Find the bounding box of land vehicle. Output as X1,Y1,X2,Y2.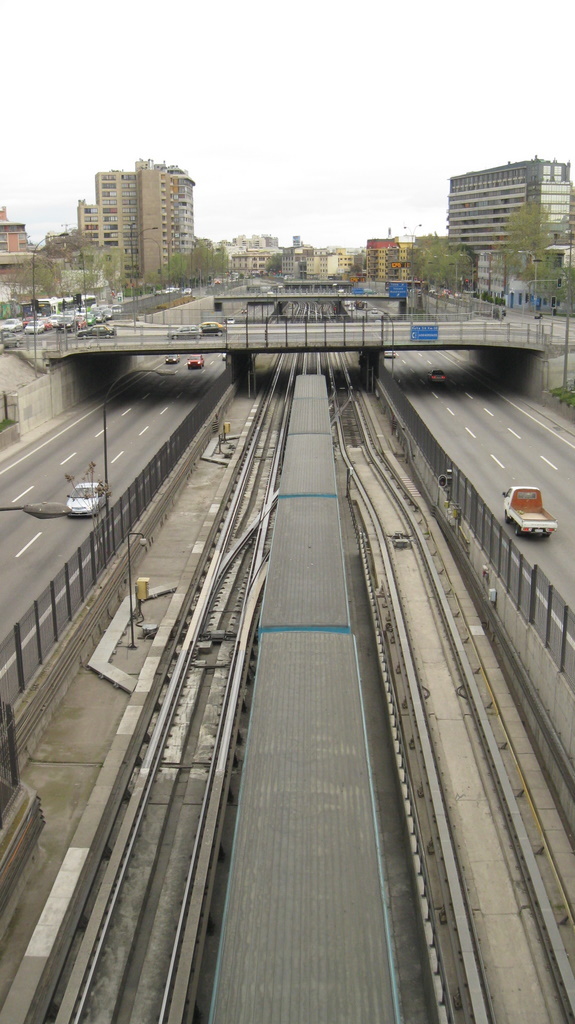
425,367,448,387.
